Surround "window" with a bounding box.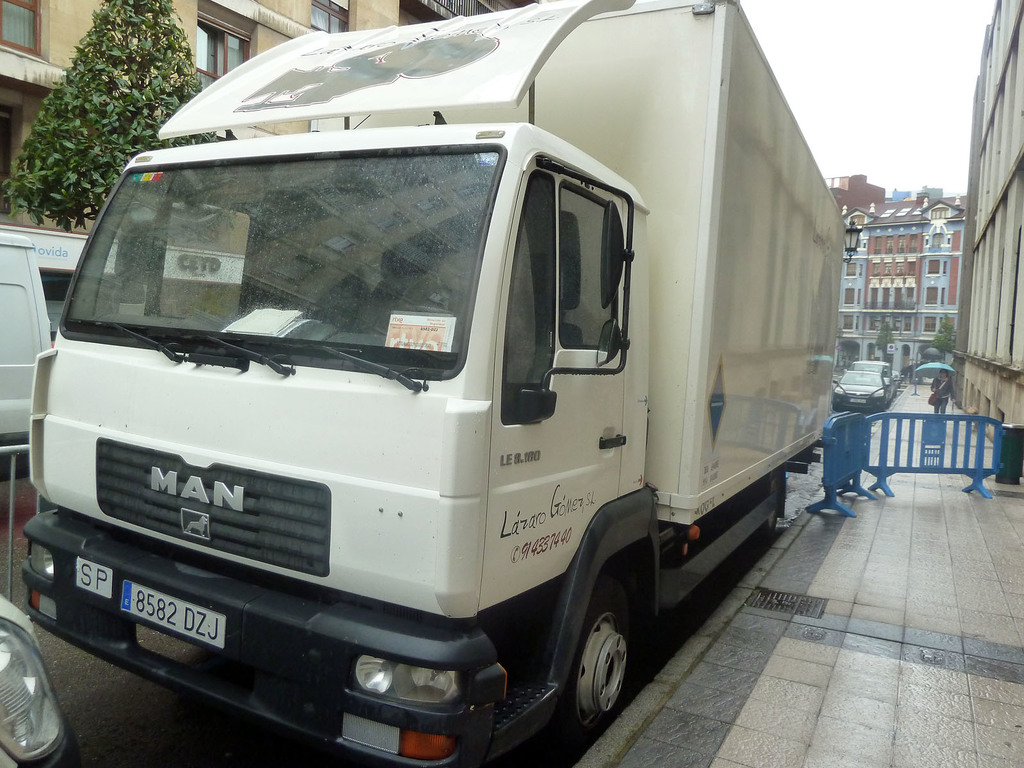
locate(902, 238, 913, 257).
